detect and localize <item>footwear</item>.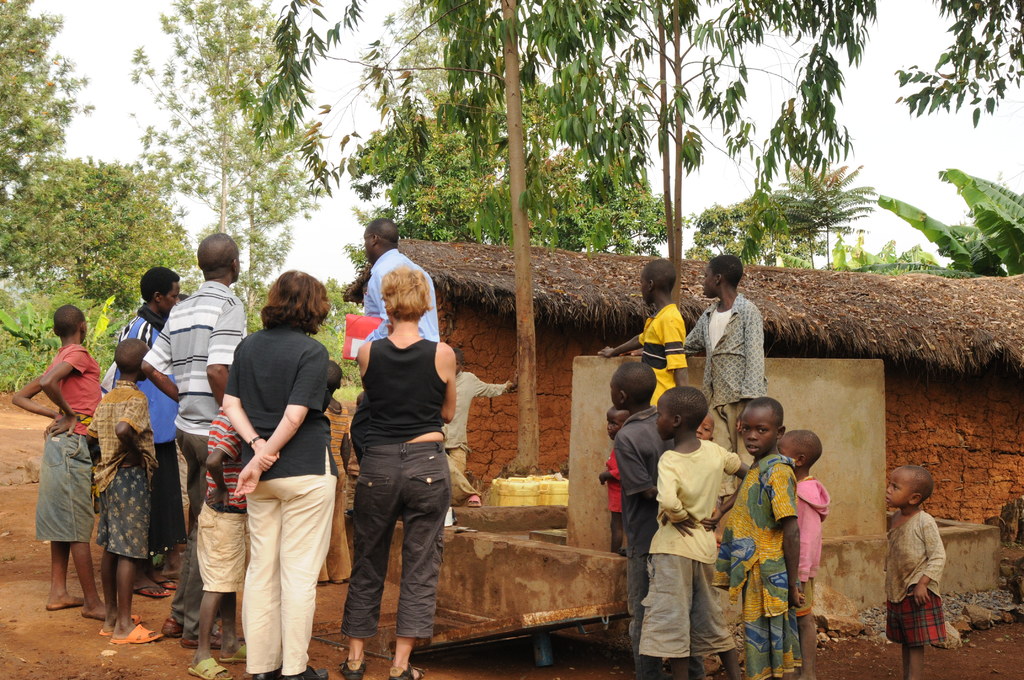
Localized at locate(179, 627, 228, 647).
